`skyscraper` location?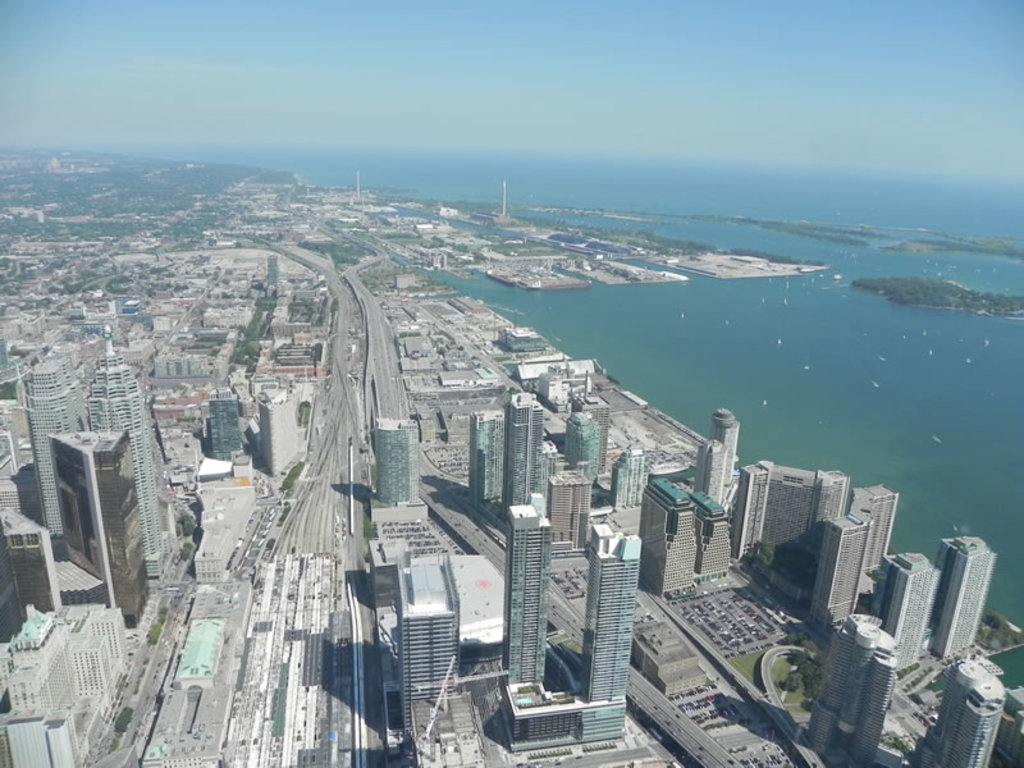
374,410,422,500
